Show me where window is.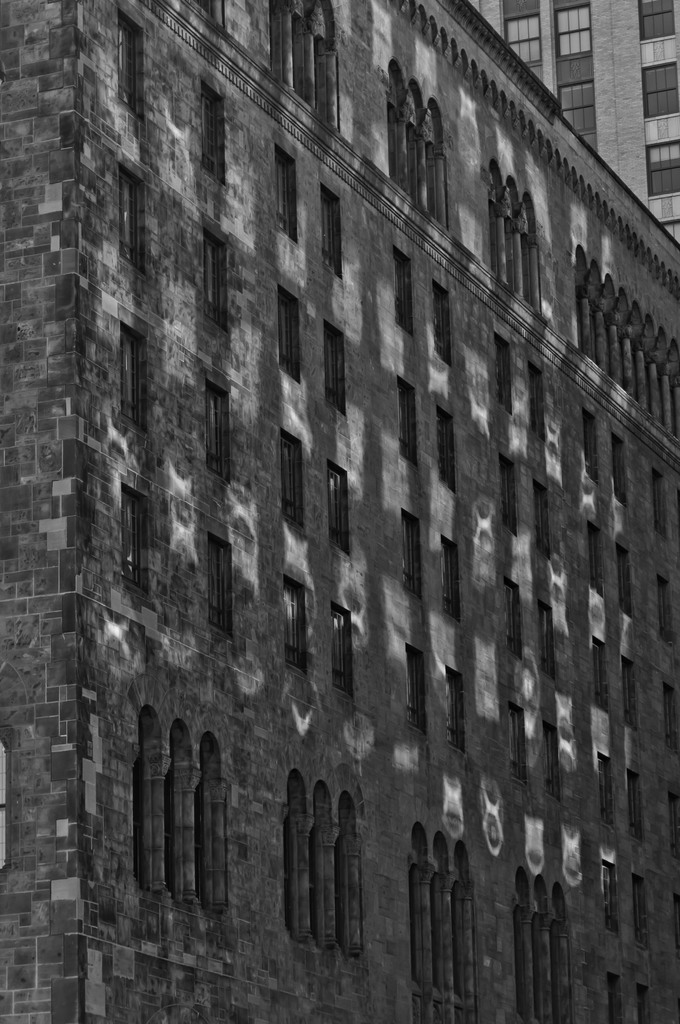
window is at 510 703 529 781.
